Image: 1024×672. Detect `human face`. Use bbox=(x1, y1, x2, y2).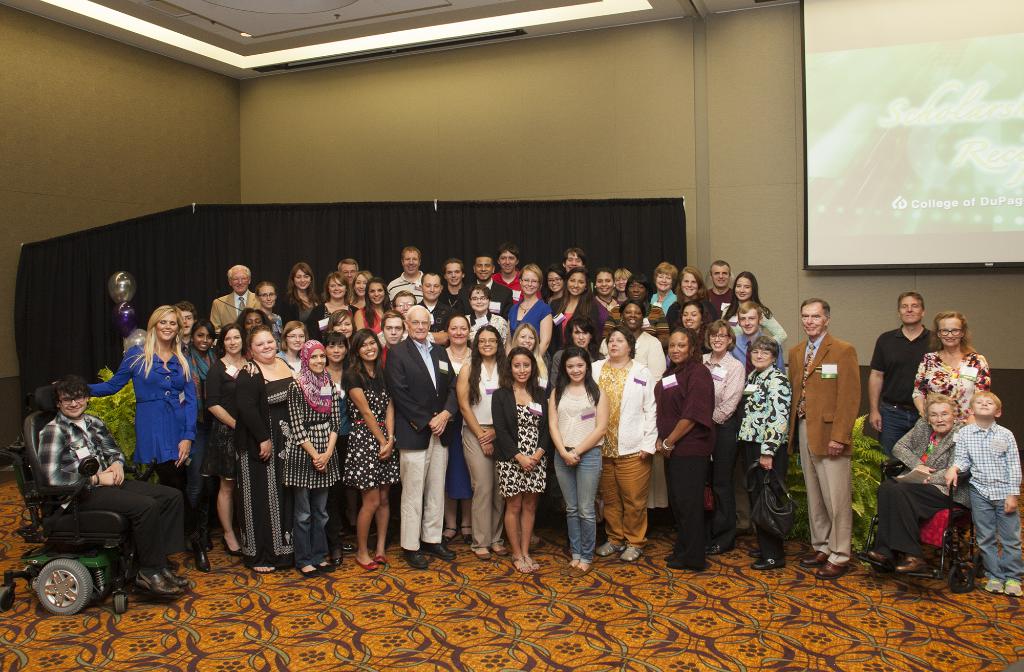
bbox=(224, 326, 242, 356).
